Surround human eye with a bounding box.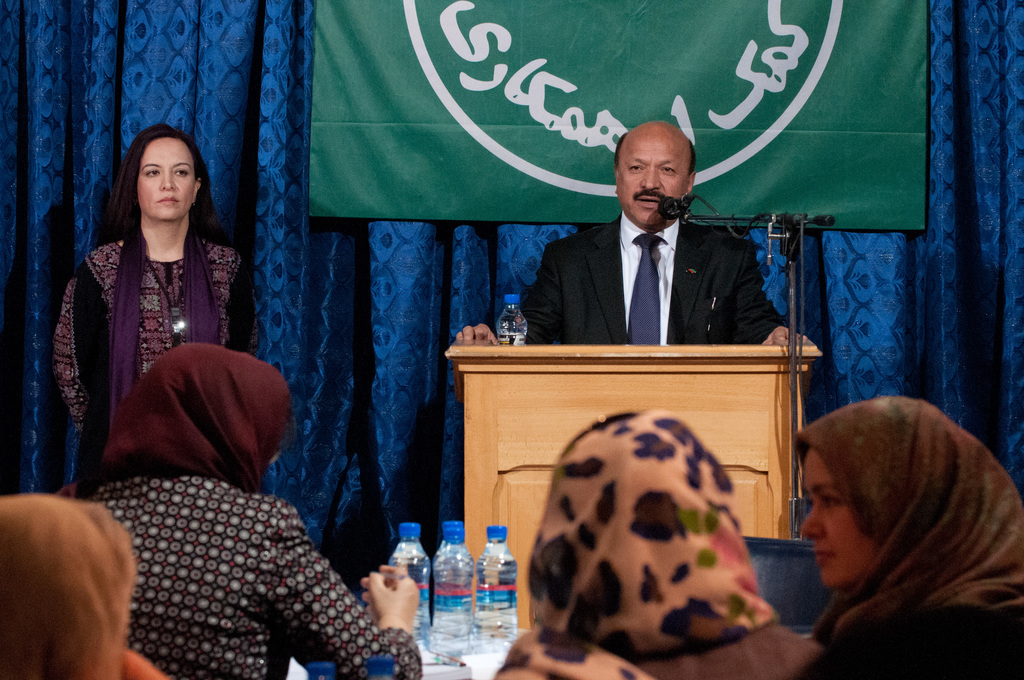
bbox=(143, 166, 161, 179).
